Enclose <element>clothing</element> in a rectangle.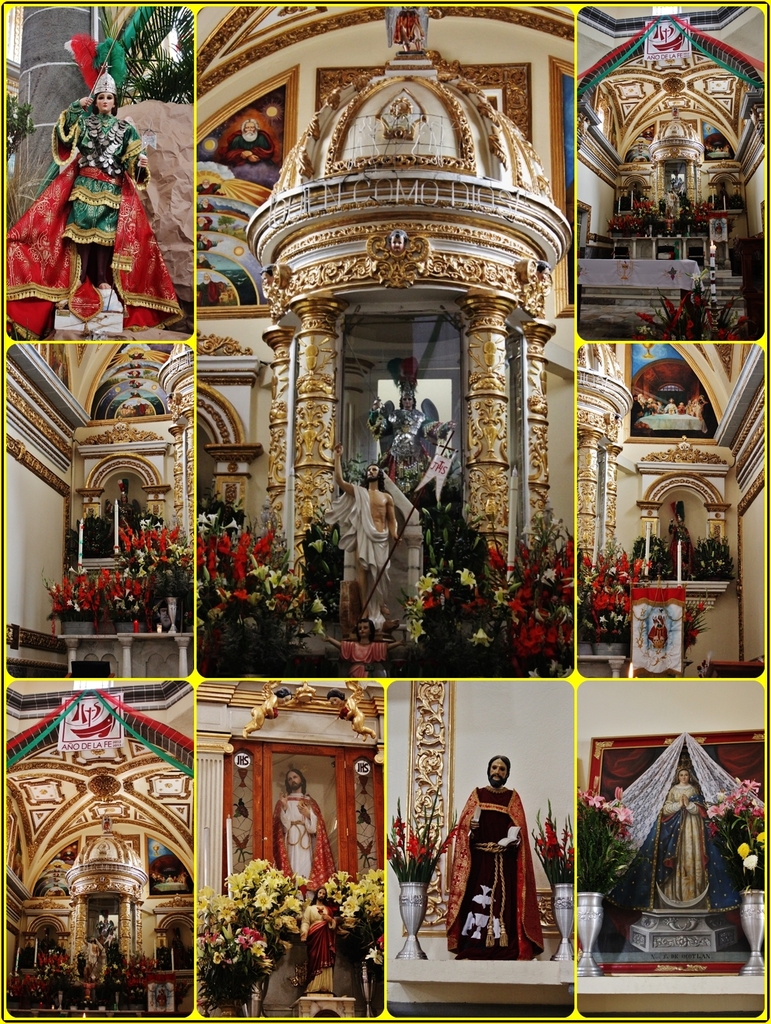
(left=198, top=241, right=213, bottom=252).
